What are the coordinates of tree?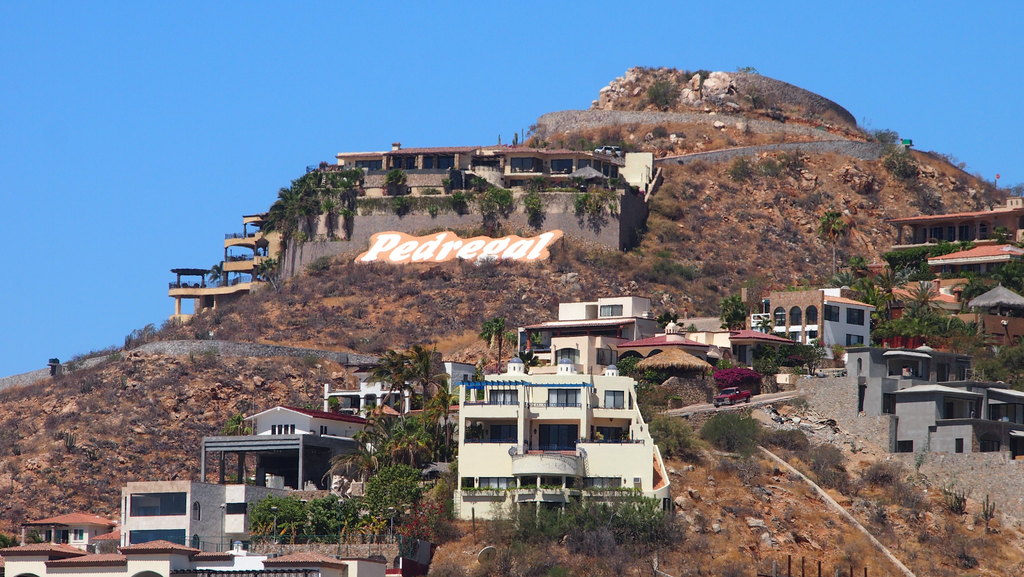
Rect(865, 120, 905, 149).
